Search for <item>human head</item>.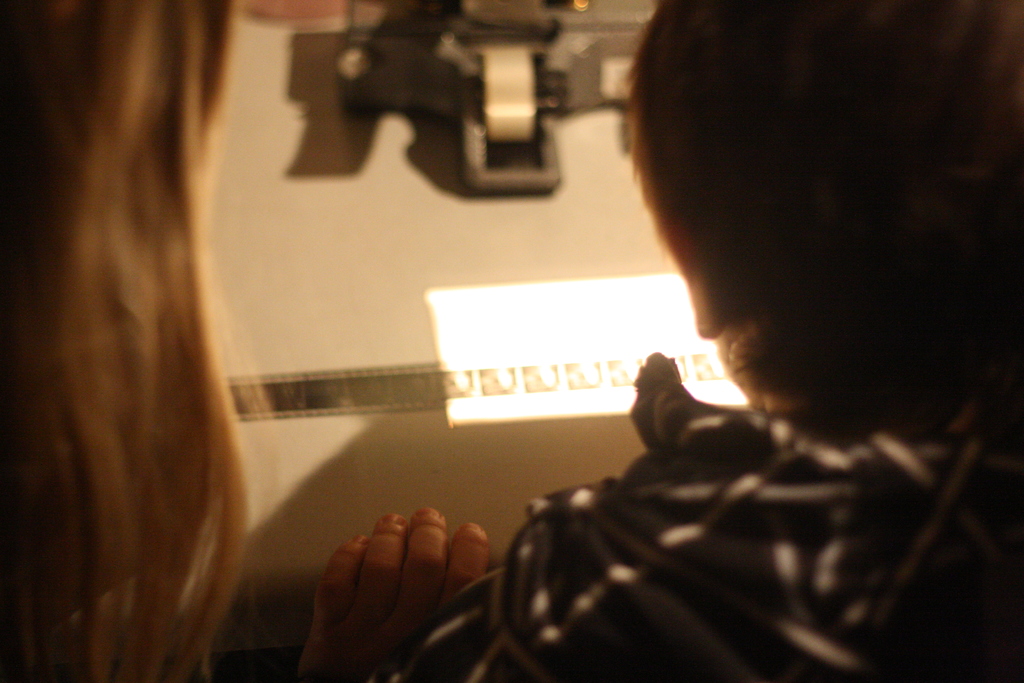
Found at box=[600, 12, 996, 418].
